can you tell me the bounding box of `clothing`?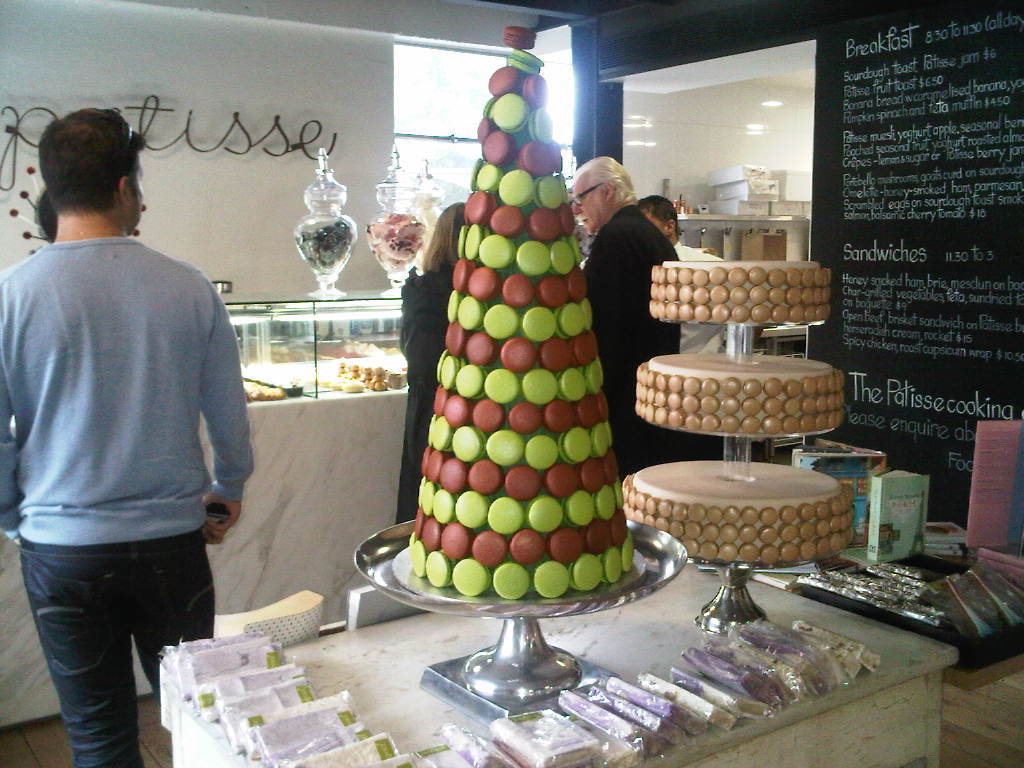
9:149:248:734.
